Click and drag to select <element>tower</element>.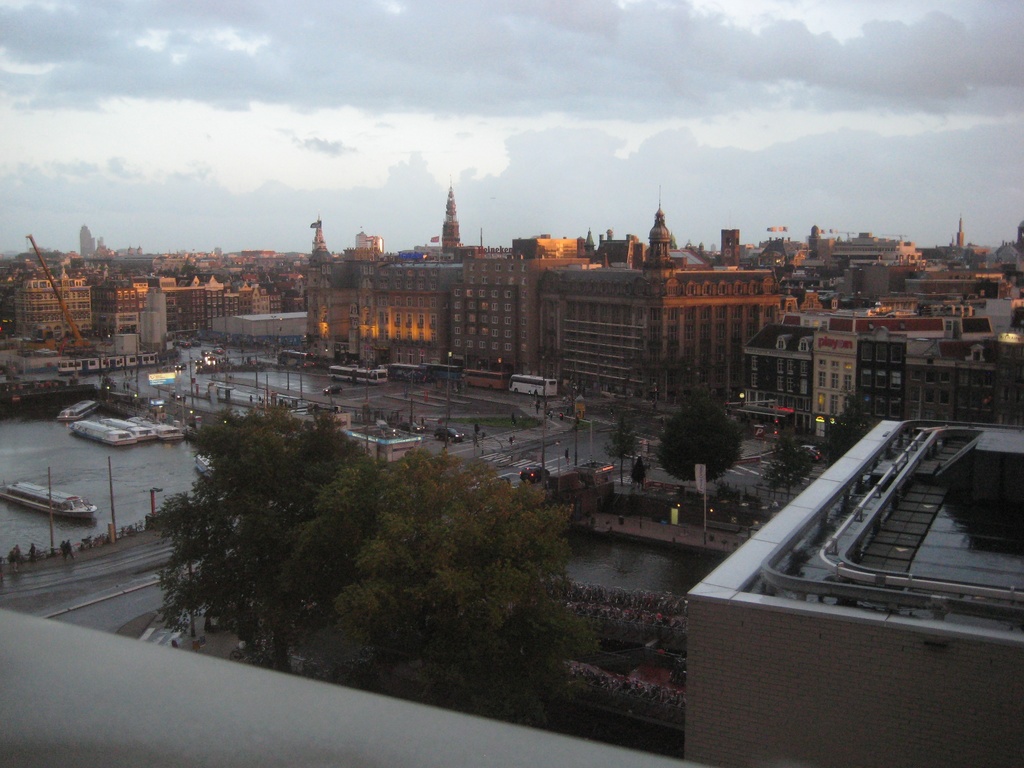
Selection: bbox(714, 225, 742, 271).
